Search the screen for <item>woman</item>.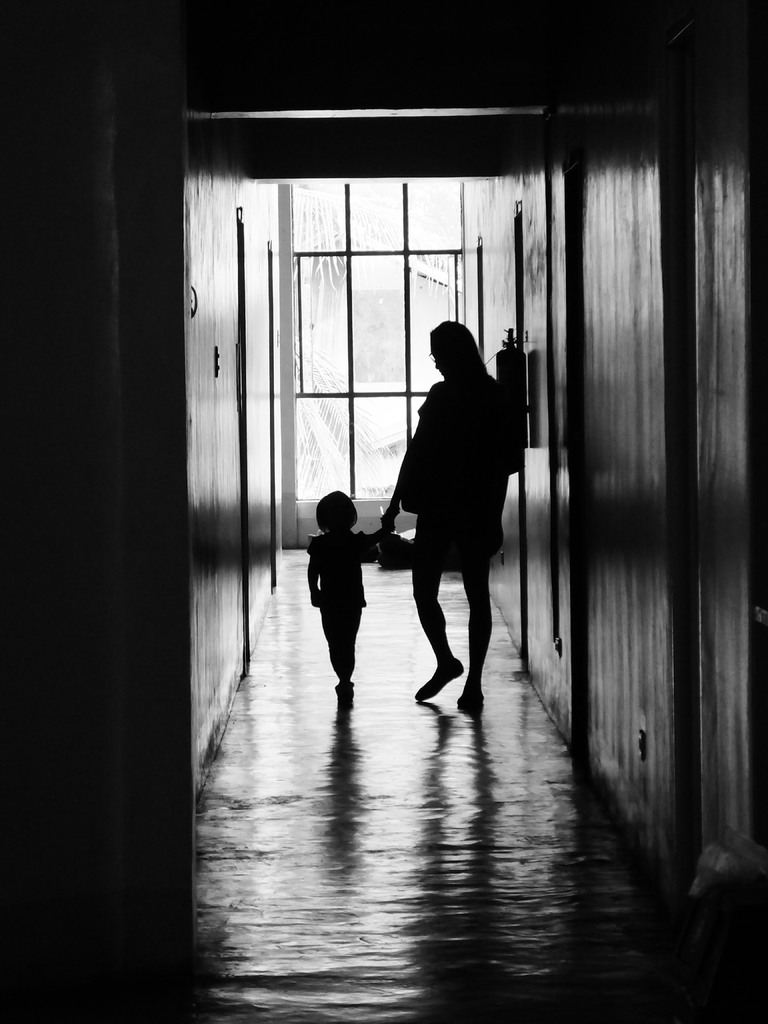
Found at rect(373, 298, 526, 712).
